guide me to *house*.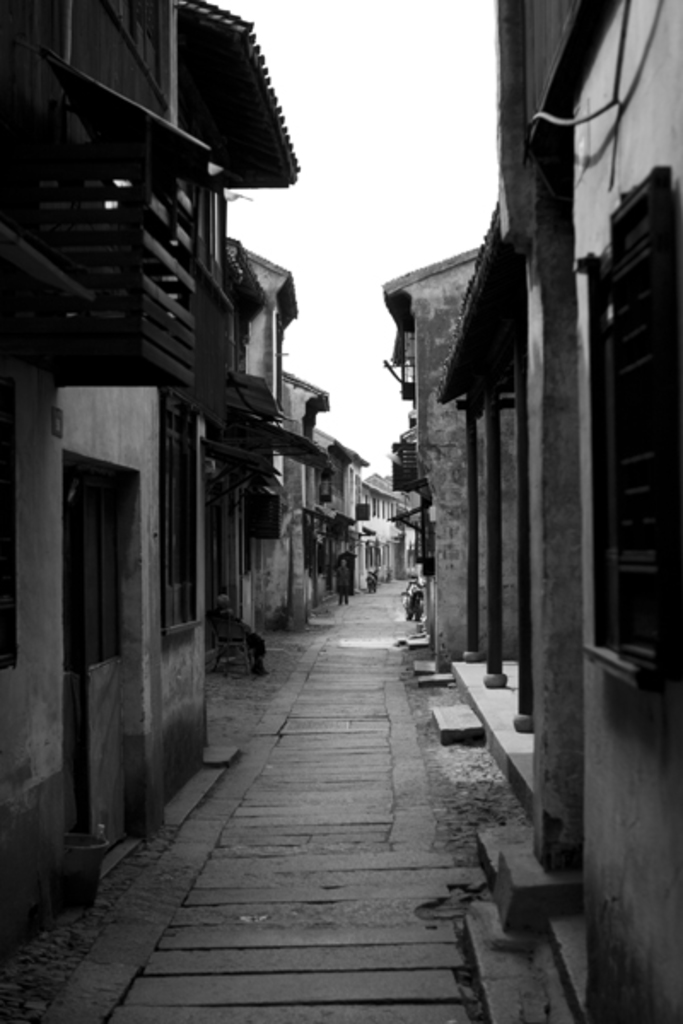
Guidance: x1=388 y1=493 x2=415 y2=597.
